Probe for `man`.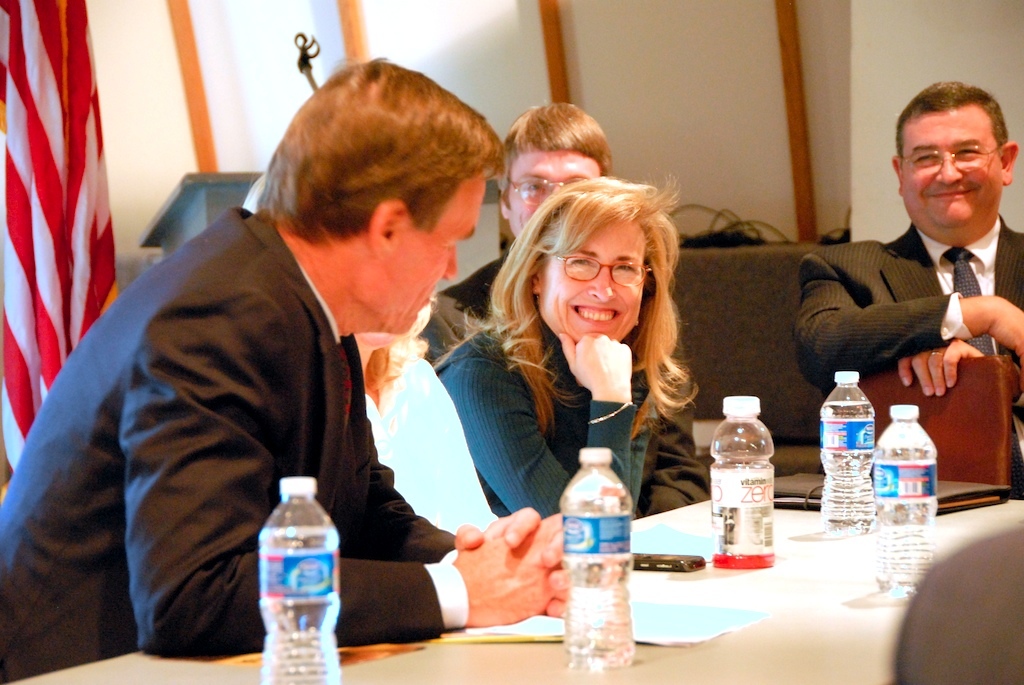
Probe result: BBox(785, 76, 1023, 394).
